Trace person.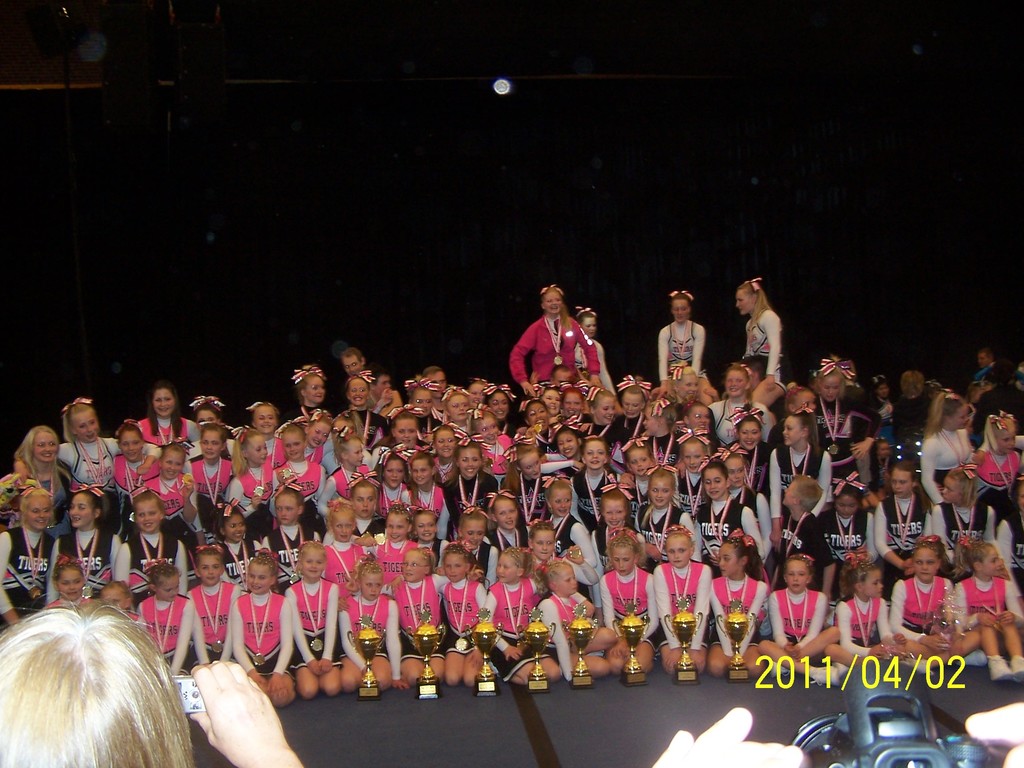
Traced to <bbox>761, 404, 845, 531</bbox>.
